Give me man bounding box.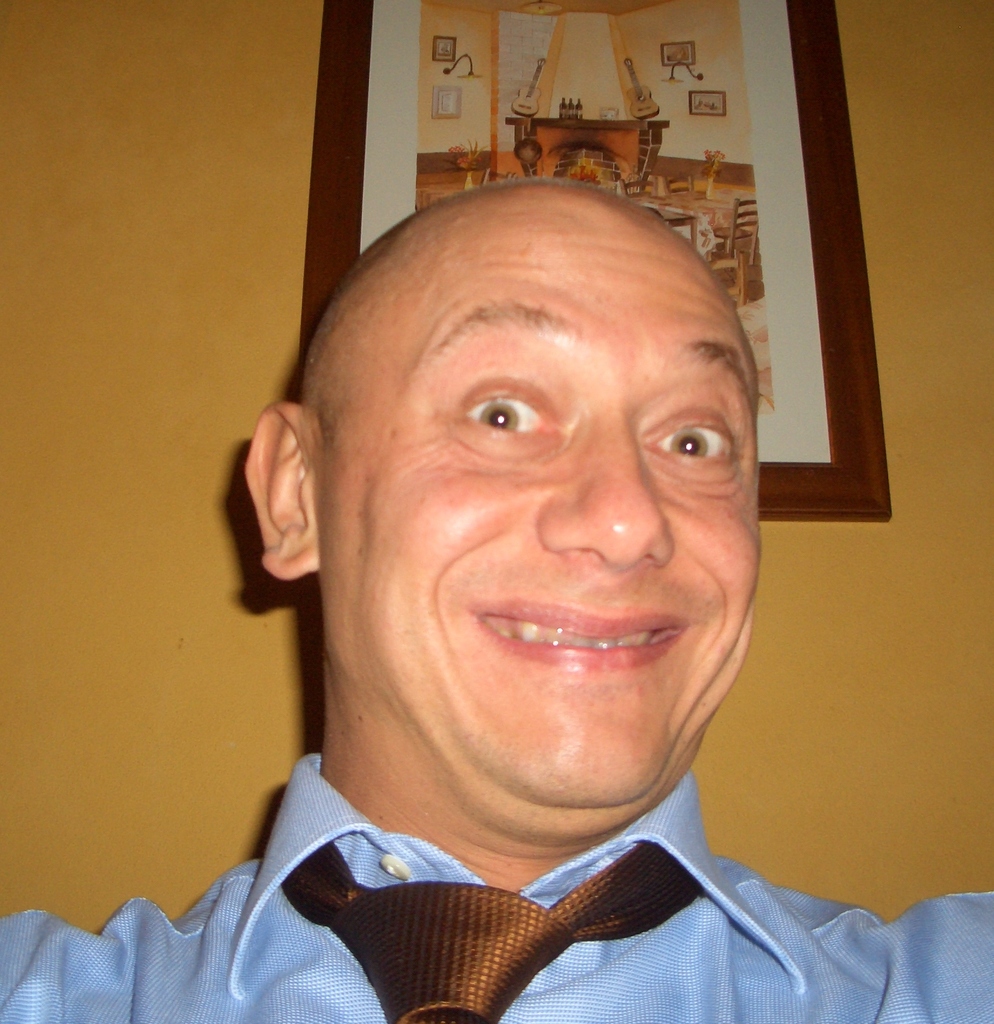
box=[0, 175, 991, 1023].
